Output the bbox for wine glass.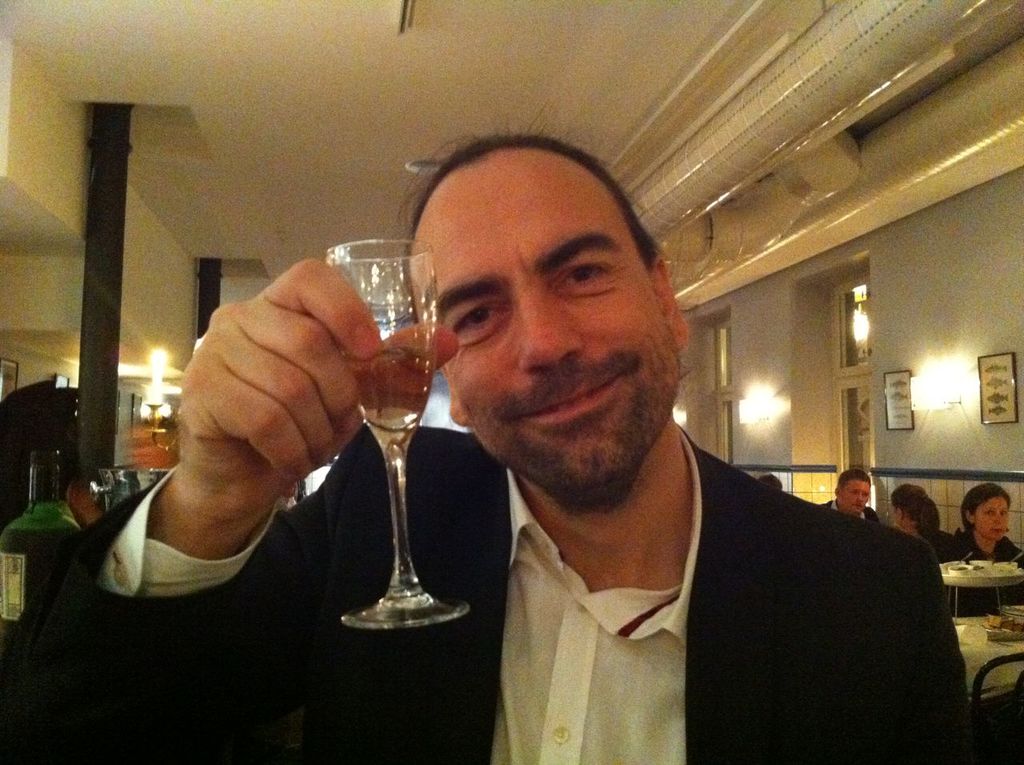
326, 236, 469, 631.
